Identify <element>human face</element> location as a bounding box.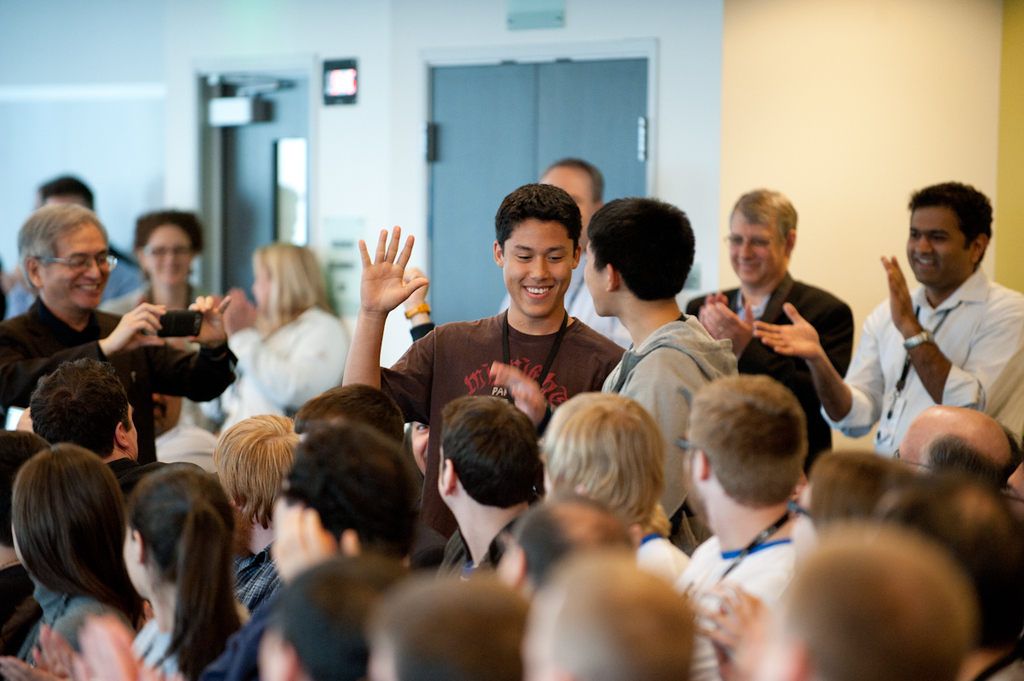
[727,213,778,282].
